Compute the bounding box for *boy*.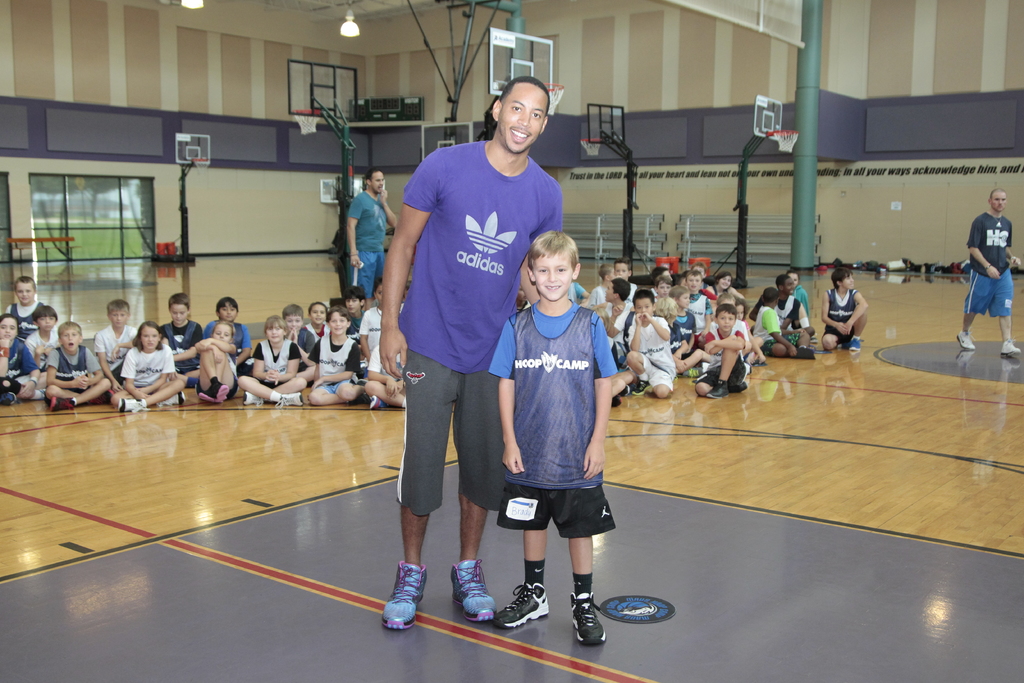
pyautogui.locateOnScreen(749, 272, 819, 342).
